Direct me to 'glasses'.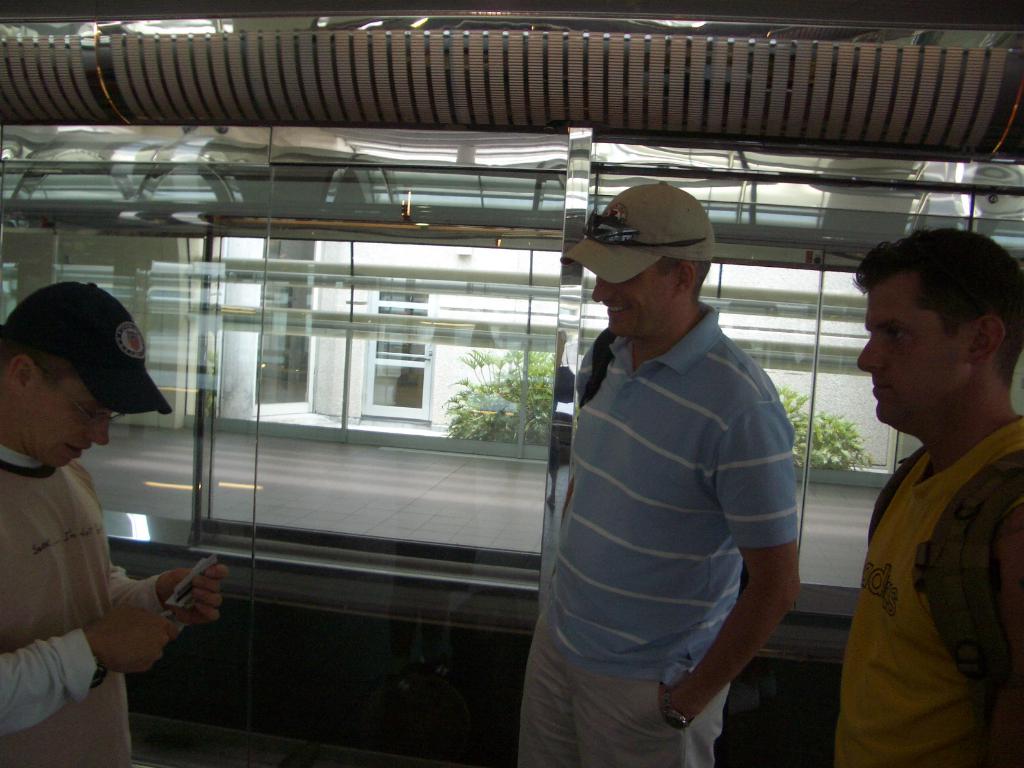
Direction: (38, 366, 128, 428).
